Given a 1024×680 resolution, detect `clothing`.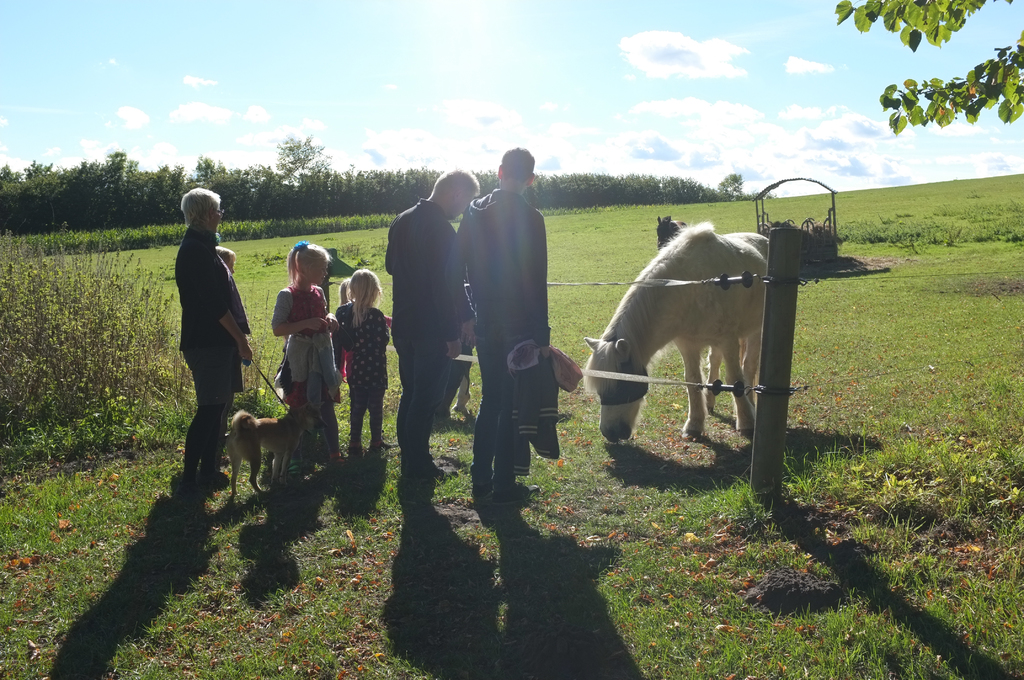
{"x1": 334, "y1": 304, "x2": 385, "y2": 444}.
